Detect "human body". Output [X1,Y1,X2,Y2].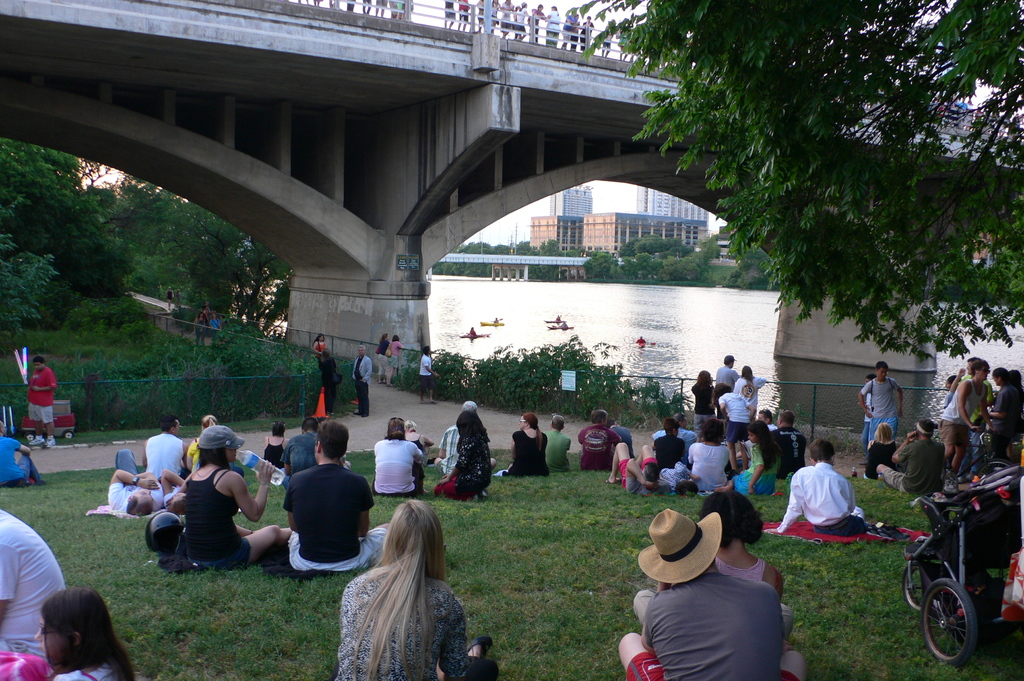
[374,337,389,378].
